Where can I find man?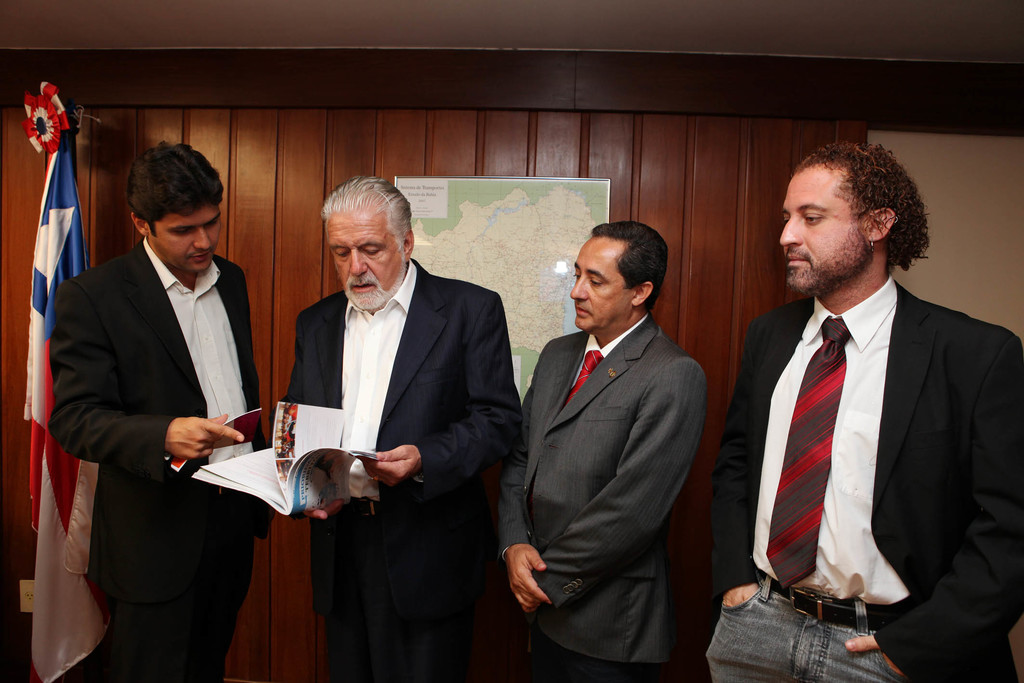
You can find it at <region>495, 219, 714, 682</region>.
